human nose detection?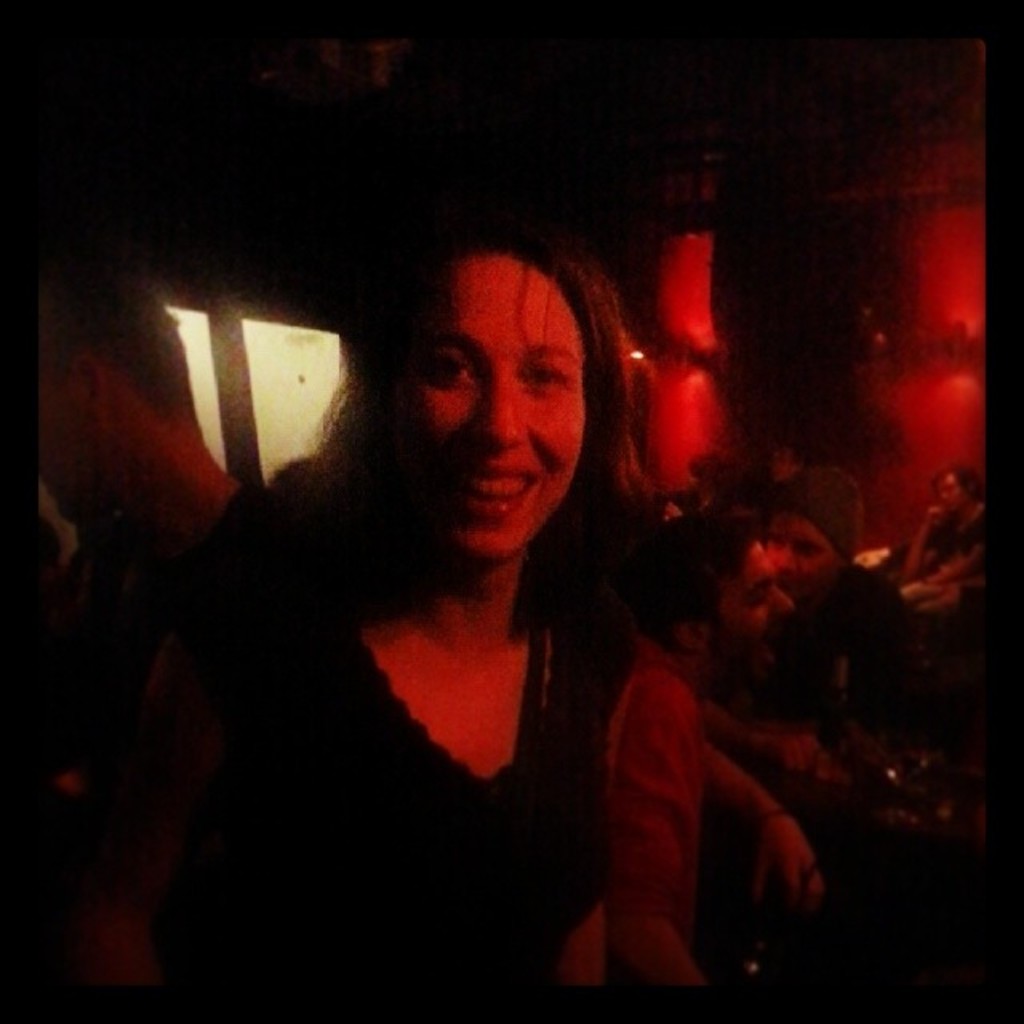
bbox(774, 587, 790, 611)
